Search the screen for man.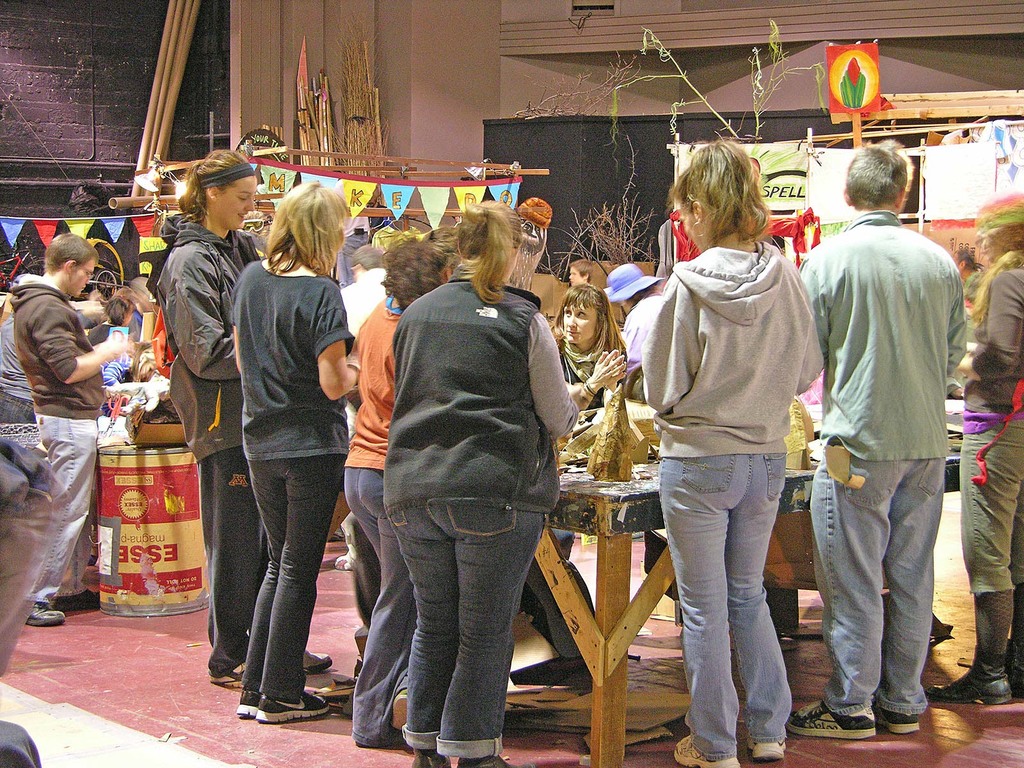
Found at 569 256 594 284.
